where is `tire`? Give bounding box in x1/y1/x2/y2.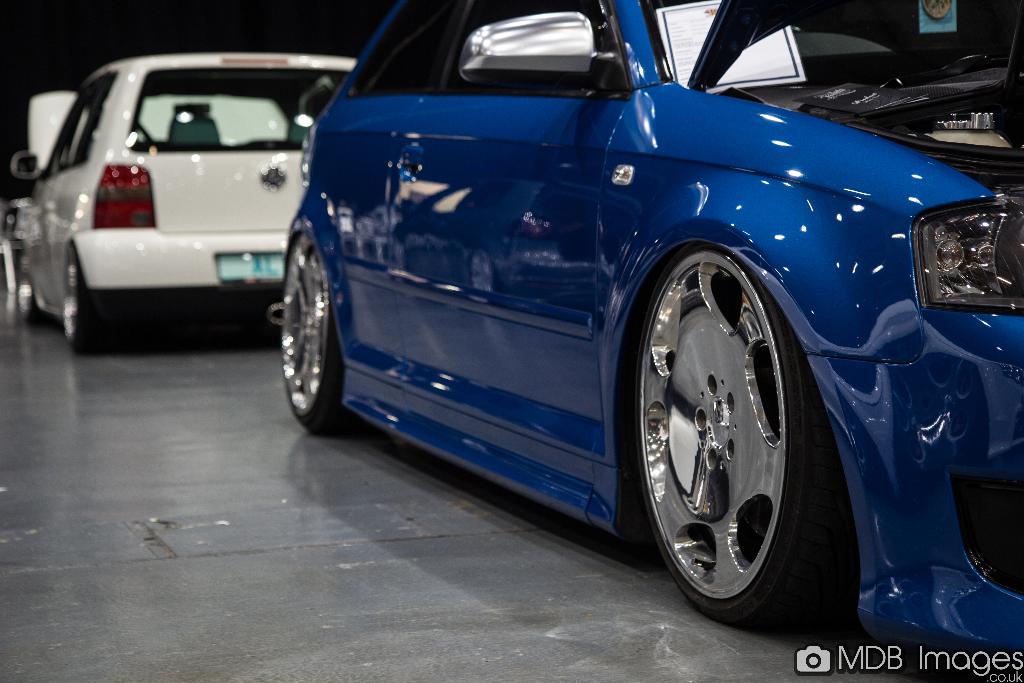
621/243/848/633.
